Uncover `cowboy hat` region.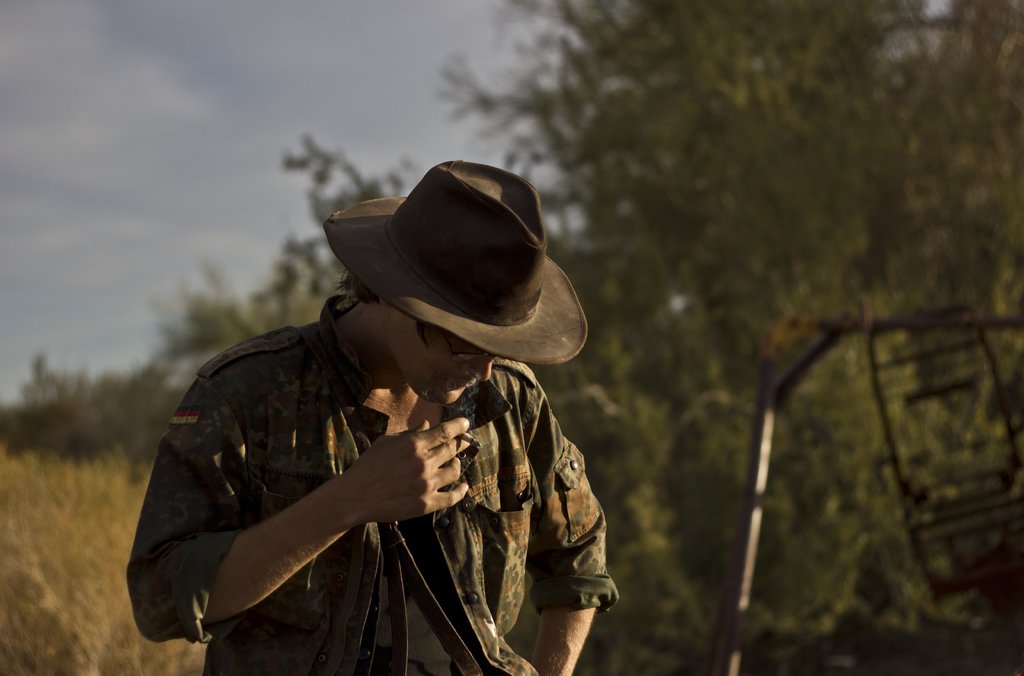
Uncovered: [left=335, top=155, right=594, bottom=359].
